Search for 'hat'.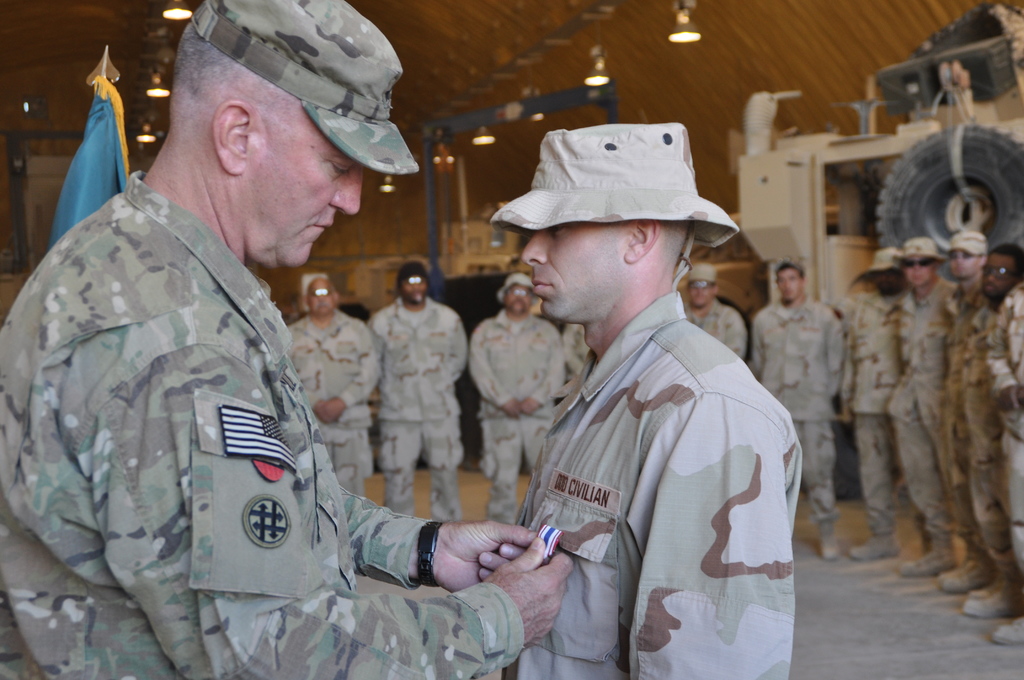
Found at 192 0 422 177.
